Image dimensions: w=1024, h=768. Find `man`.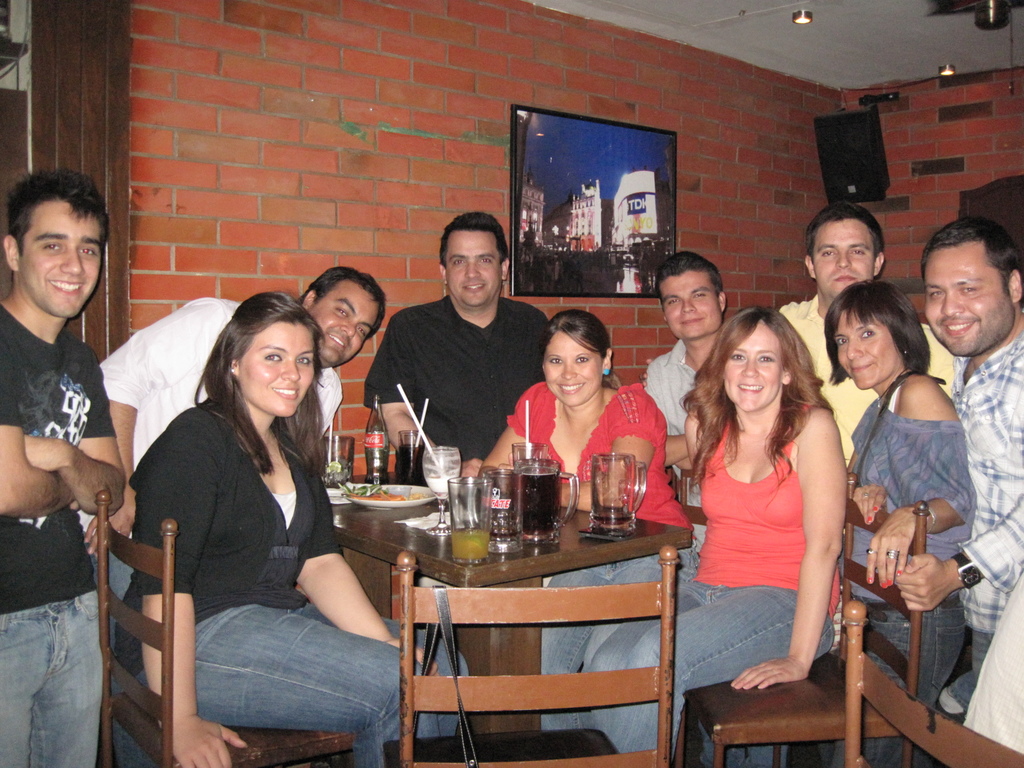
641 250 733 549.
